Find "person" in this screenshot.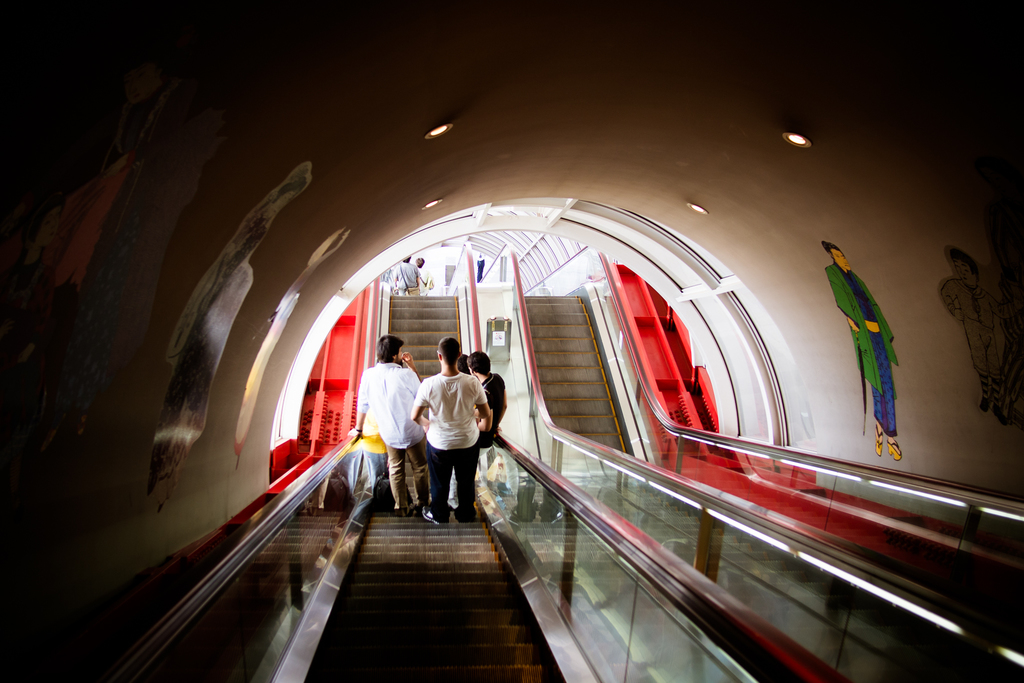
The bounding box for "person" is x1=941, y1=248, x2=1011, y2=434.
